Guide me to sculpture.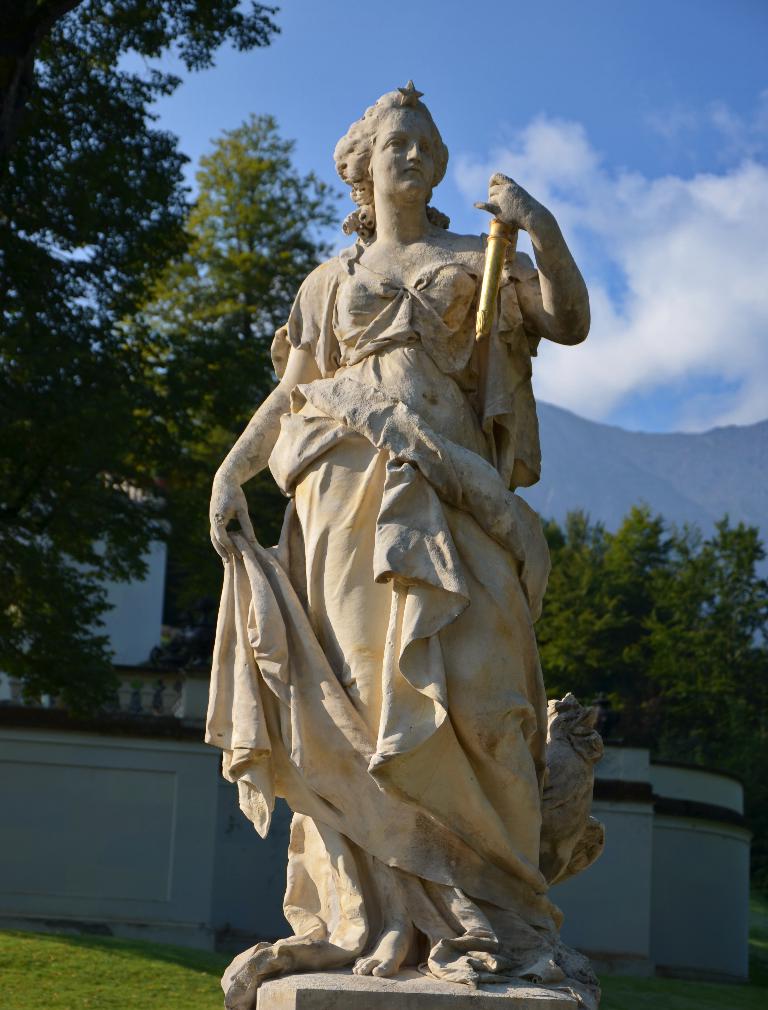
Guidance: x1=197, y1=81, x2=604, y2=1009.
